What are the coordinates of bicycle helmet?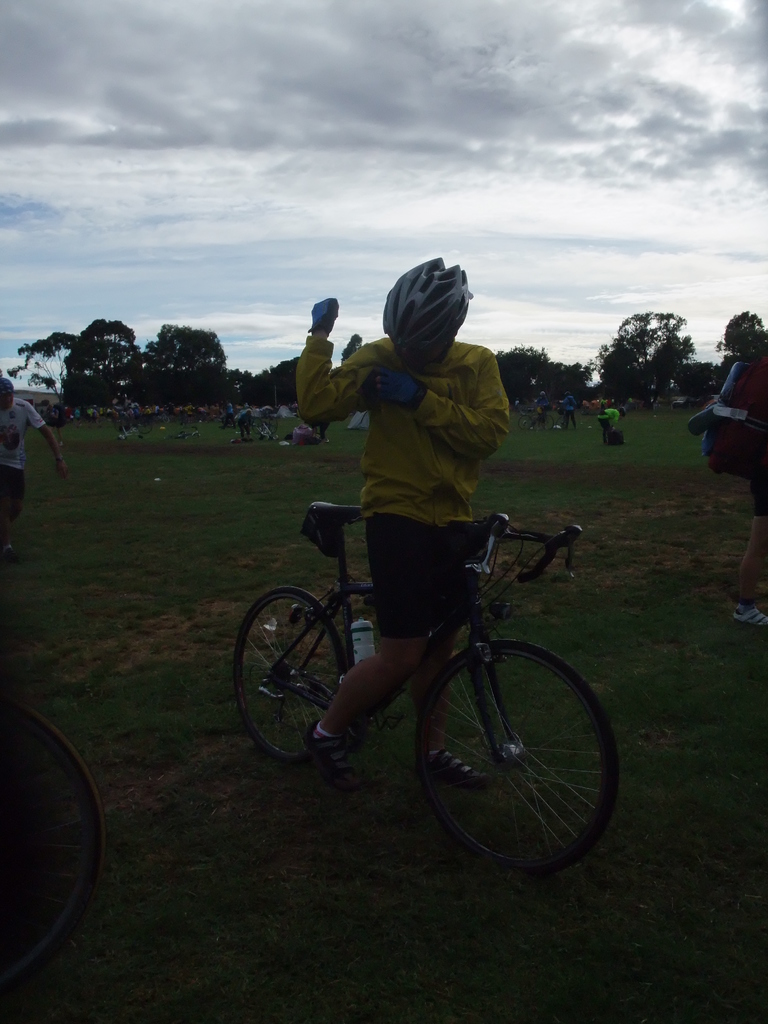
box=[383, 255, 461, 365].
